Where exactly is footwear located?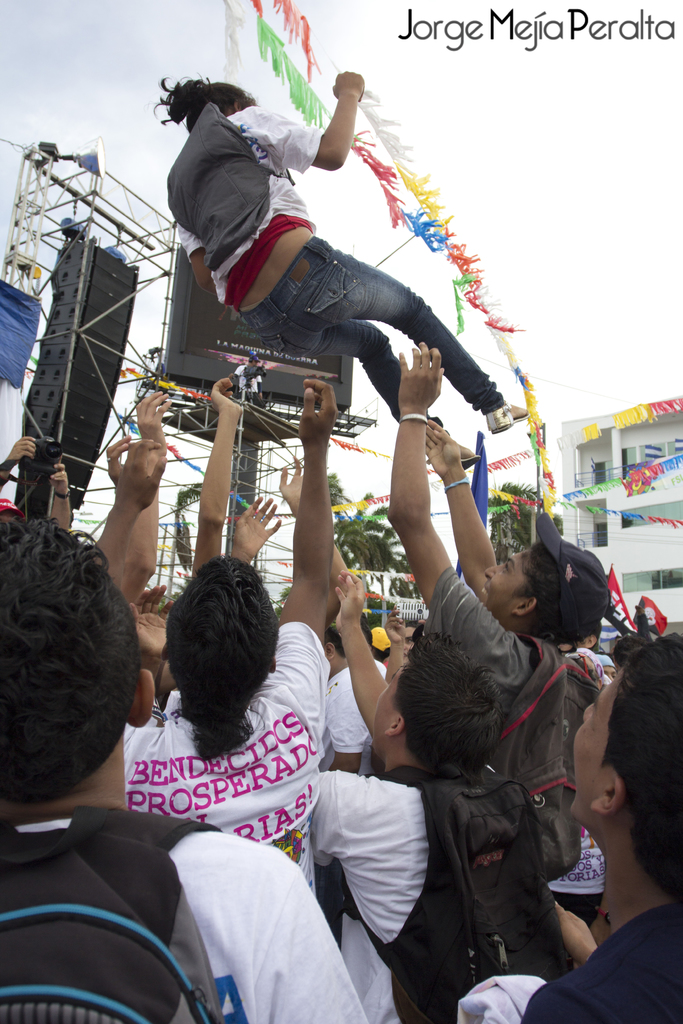
Its bounding box is pyautogui.locateOnScreen(457, 452, 483, 472).
